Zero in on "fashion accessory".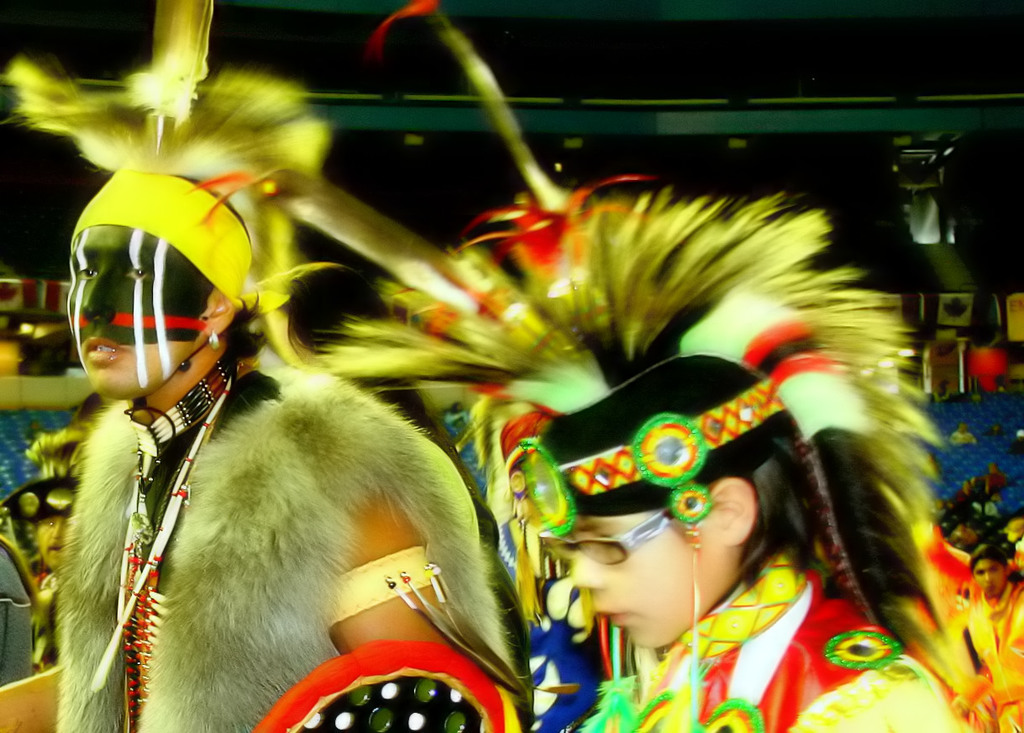
Zeroed in: 67,166,307,364.
